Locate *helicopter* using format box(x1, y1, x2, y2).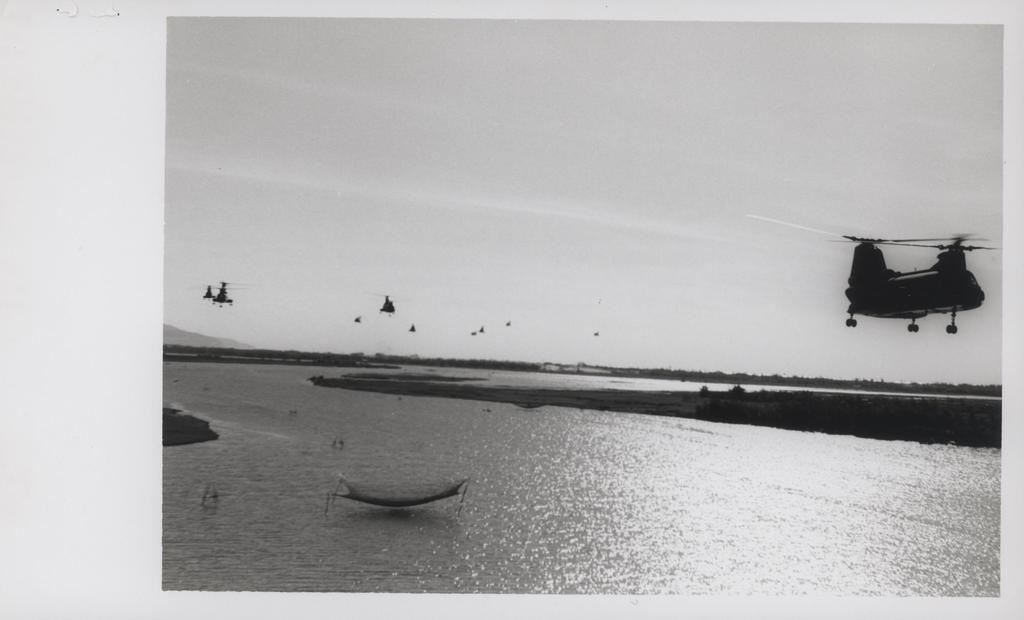
box(408, 320, 420, 333).
